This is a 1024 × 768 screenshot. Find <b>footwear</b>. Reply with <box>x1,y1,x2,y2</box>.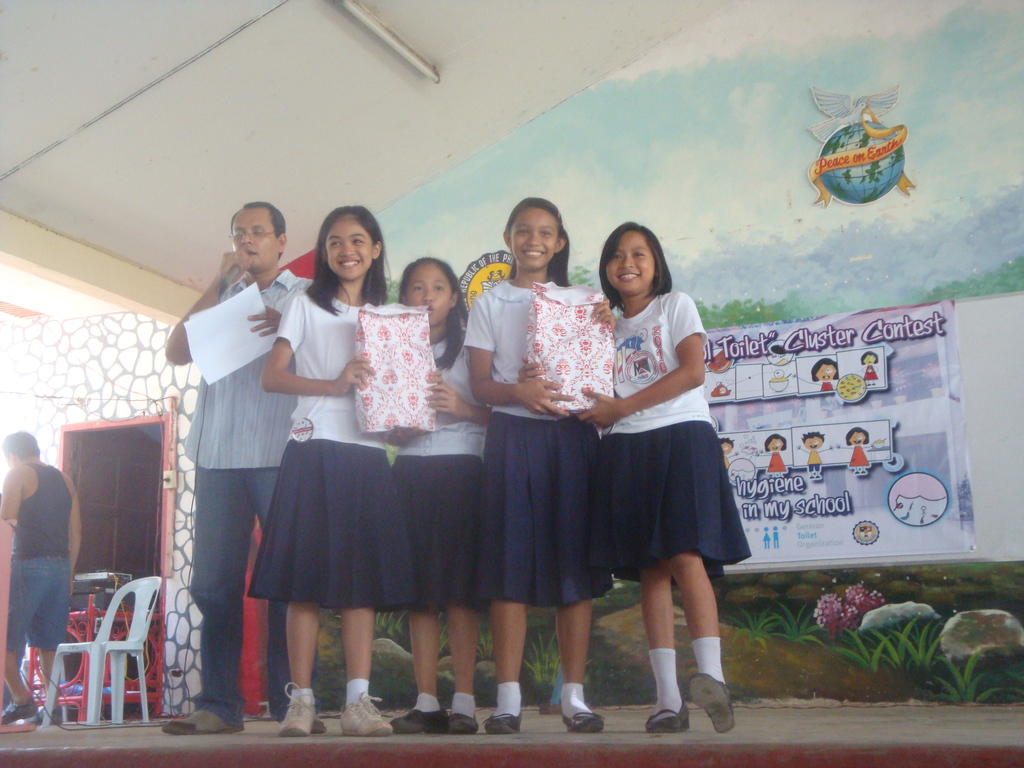
<box>481,709,525,735</box>.
